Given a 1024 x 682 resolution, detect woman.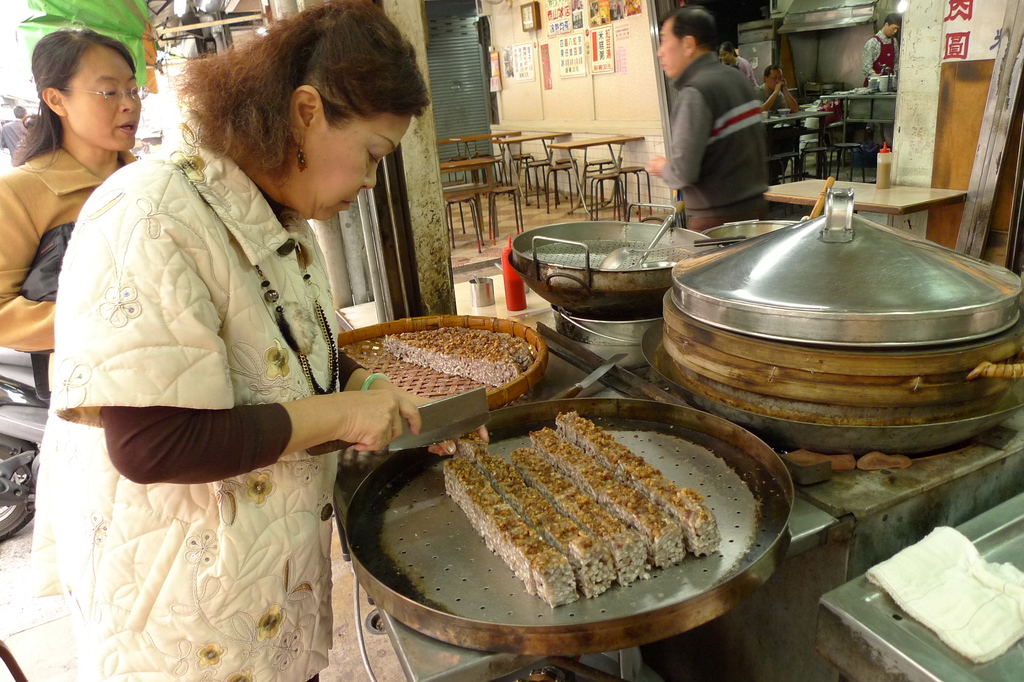
0:31:152:403.
